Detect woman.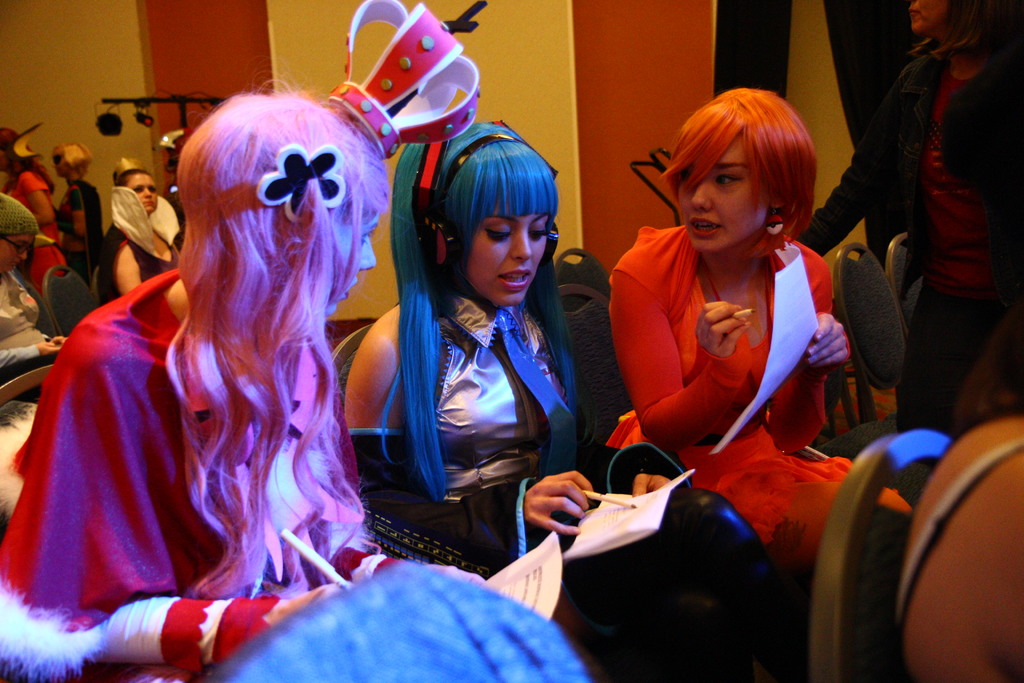
Detected at 602/86/911/573.
